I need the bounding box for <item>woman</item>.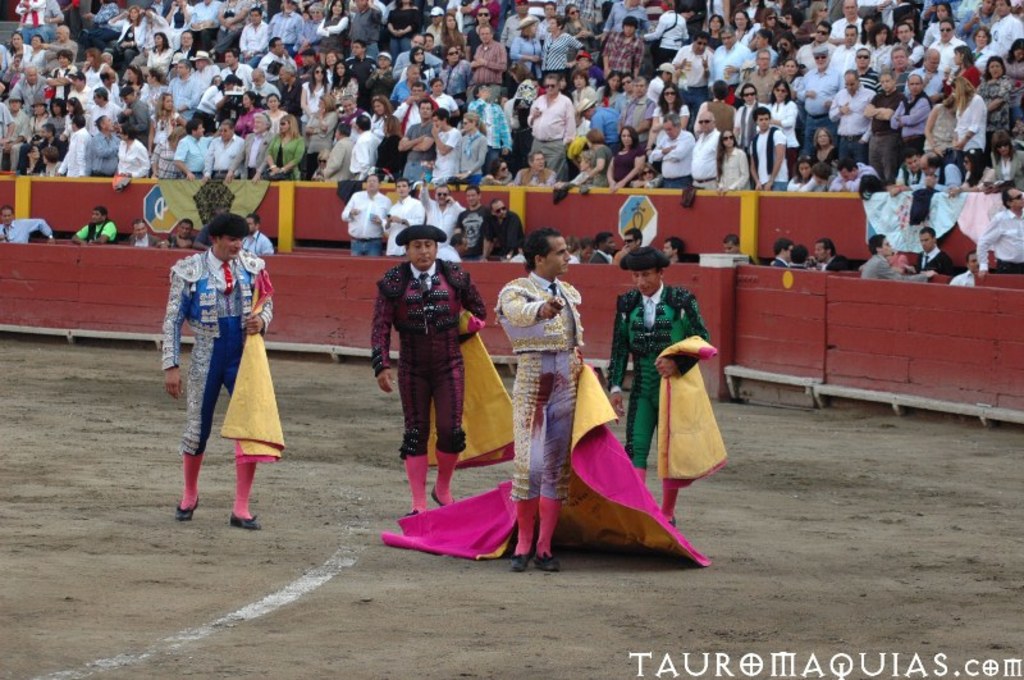
Here it is: 712,128,750,193.
